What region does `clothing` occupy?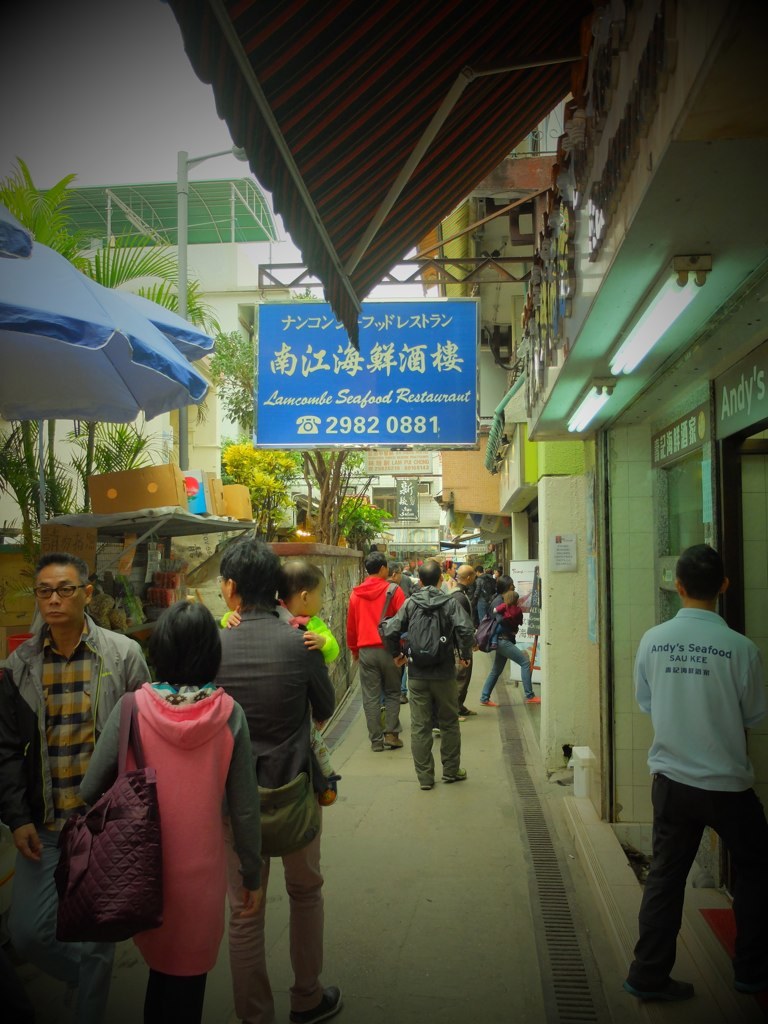
x1=220, y1=608, x2=337, y2=1007.
